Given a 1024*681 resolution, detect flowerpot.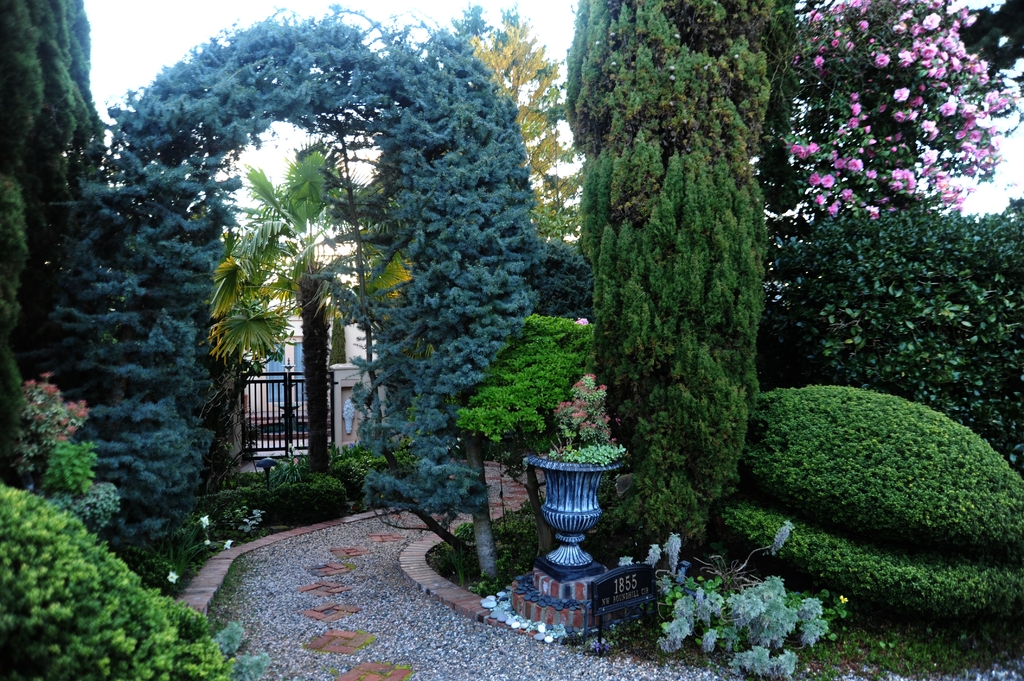
x1=524, y1=468, x2=628, y2=590.
